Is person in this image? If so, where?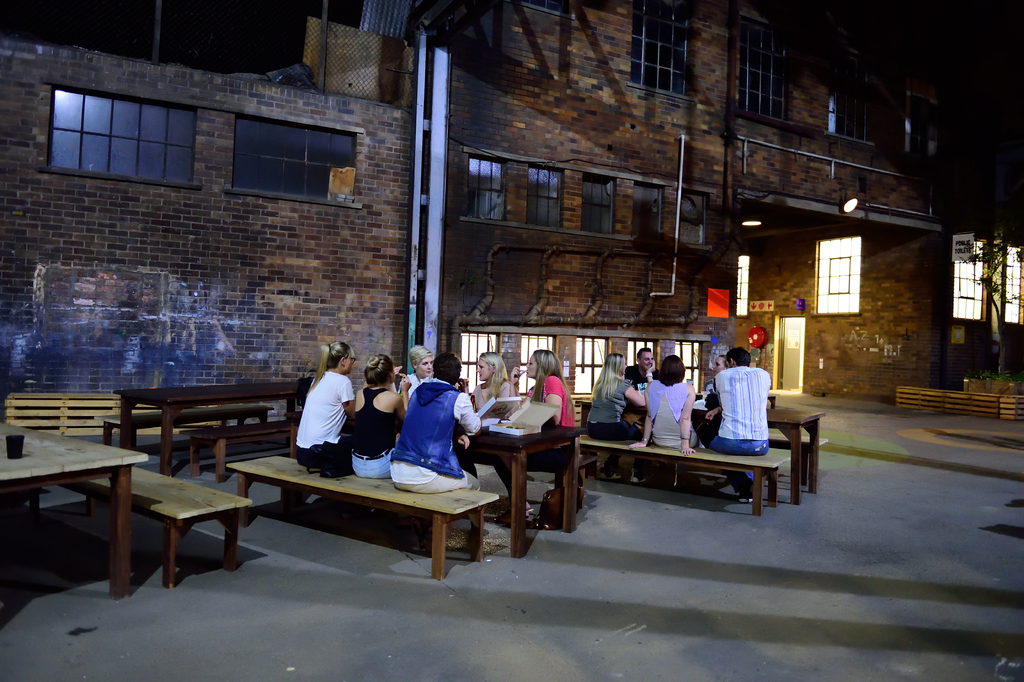
Yes, at <region>585, 351, 645, 471</region>.
